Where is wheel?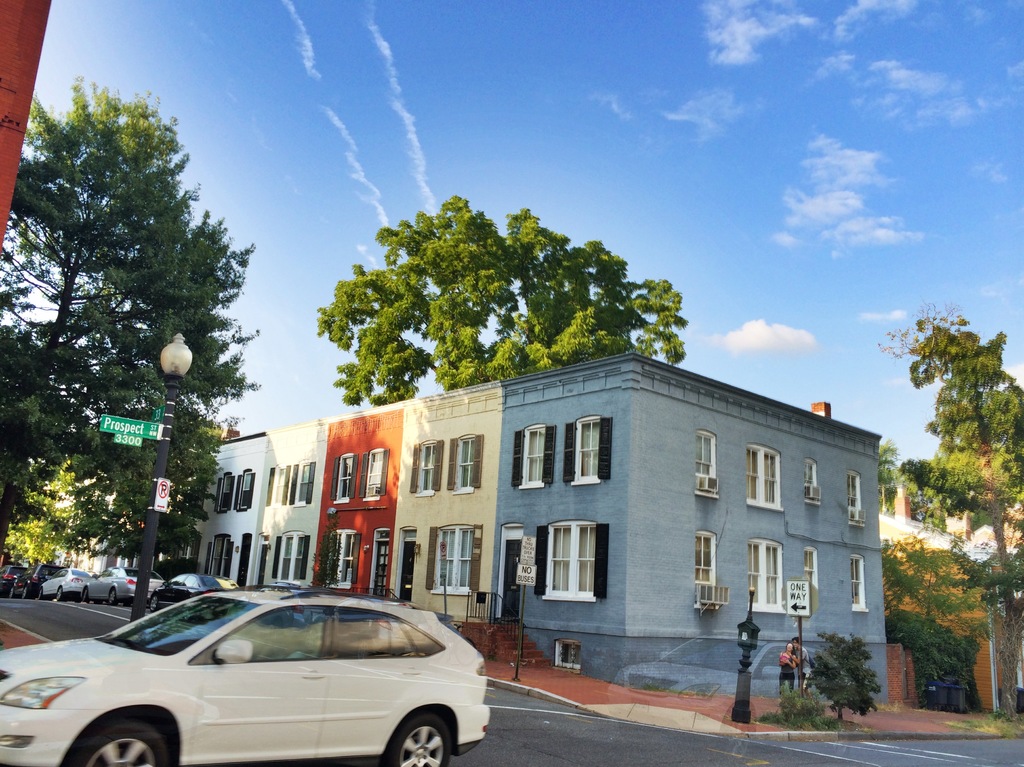
box(105, 585, 118, 606).
